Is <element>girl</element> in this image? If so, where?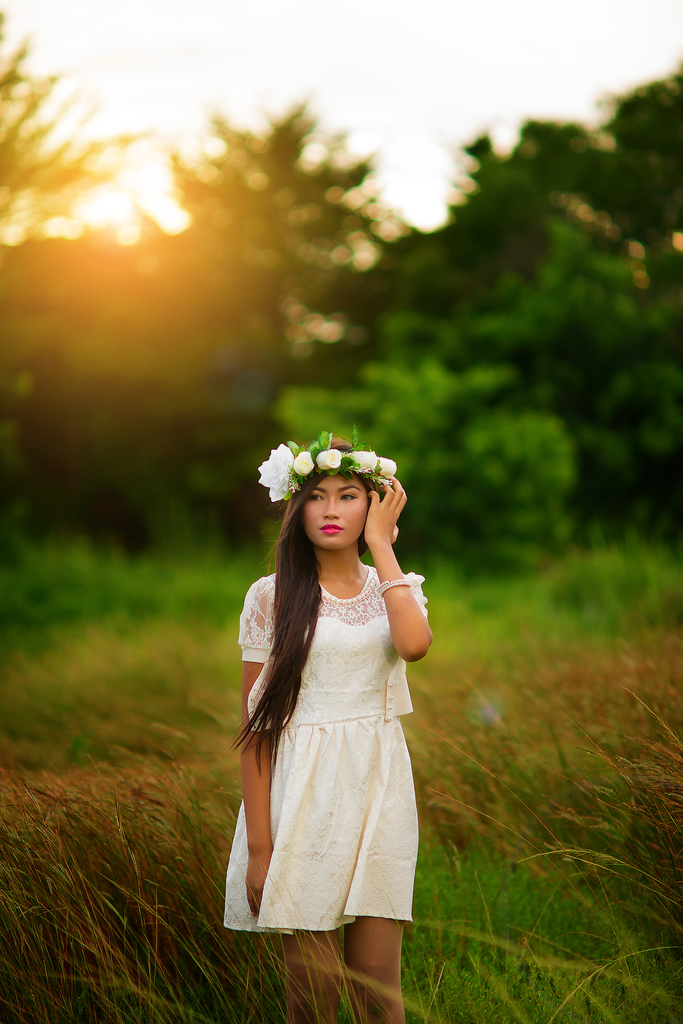
Yes, at [left=218, top=423, right=432, bottom=1023].
